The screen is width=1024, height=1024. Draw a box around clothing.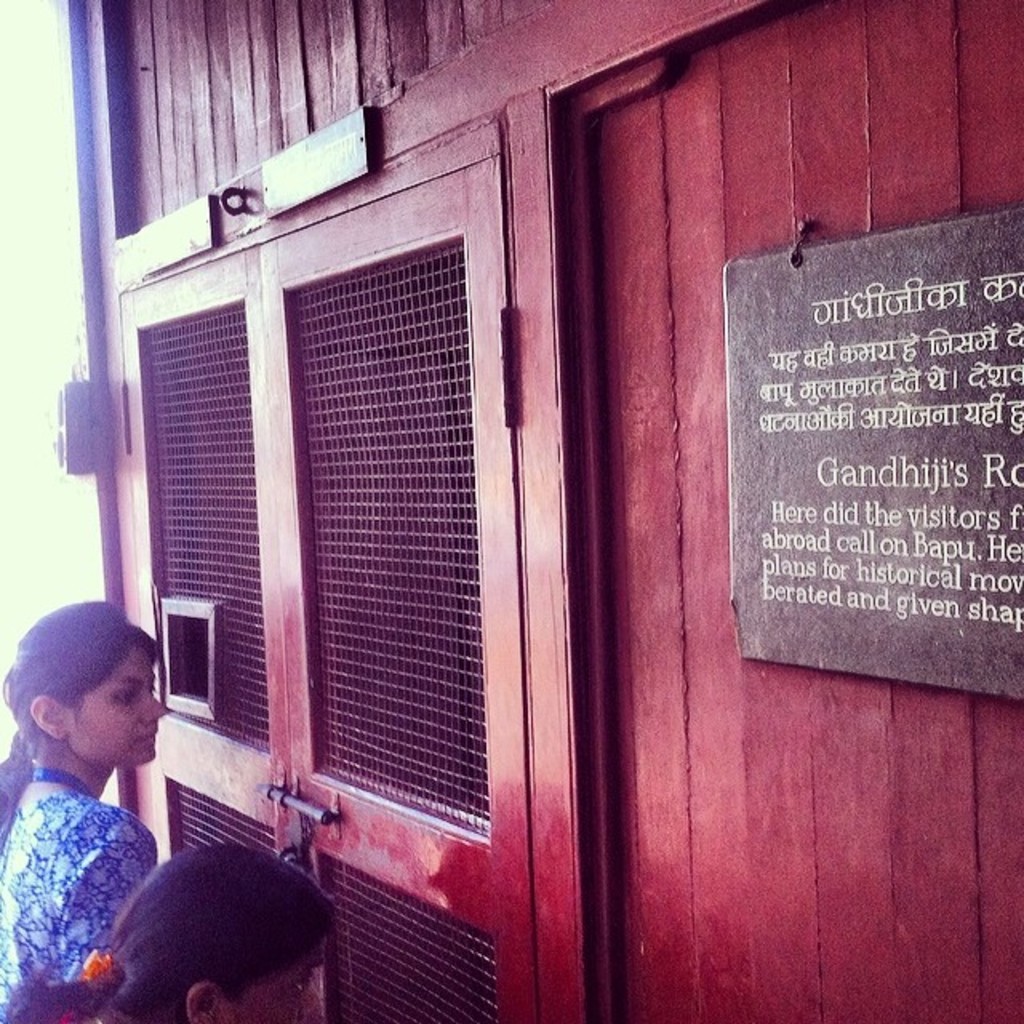
{"x1": 5, "y1": 718, "x2": 174, "y2": 995}.
